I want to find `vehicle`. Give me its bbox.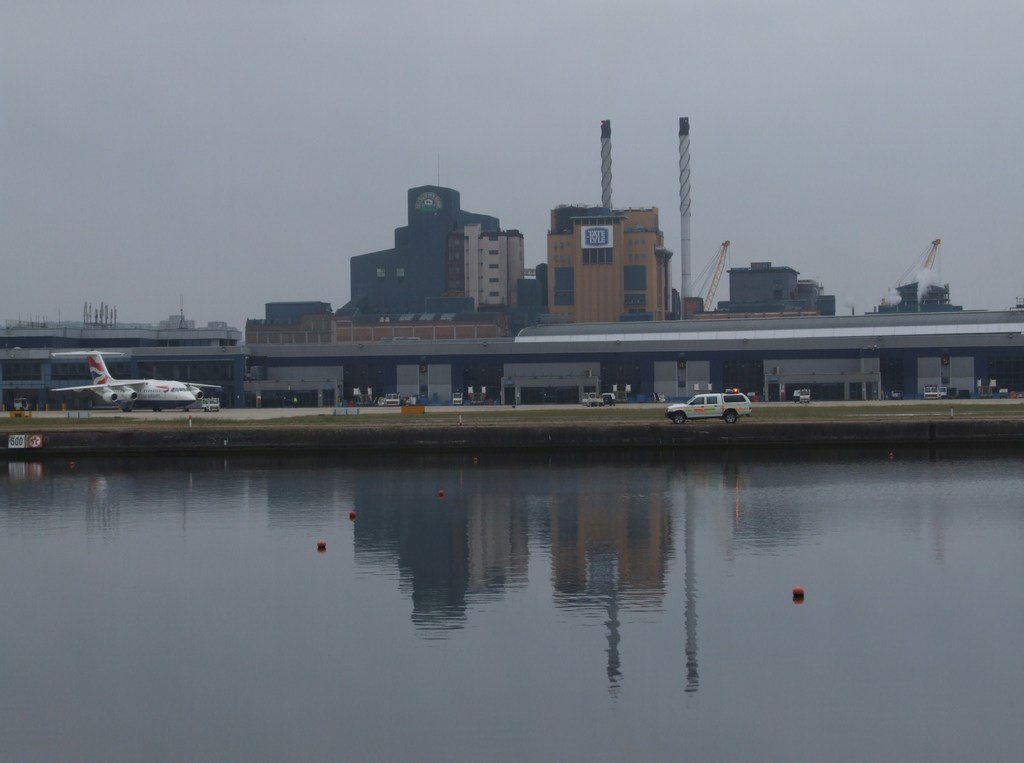
detection(665, 389, 754, 424).
